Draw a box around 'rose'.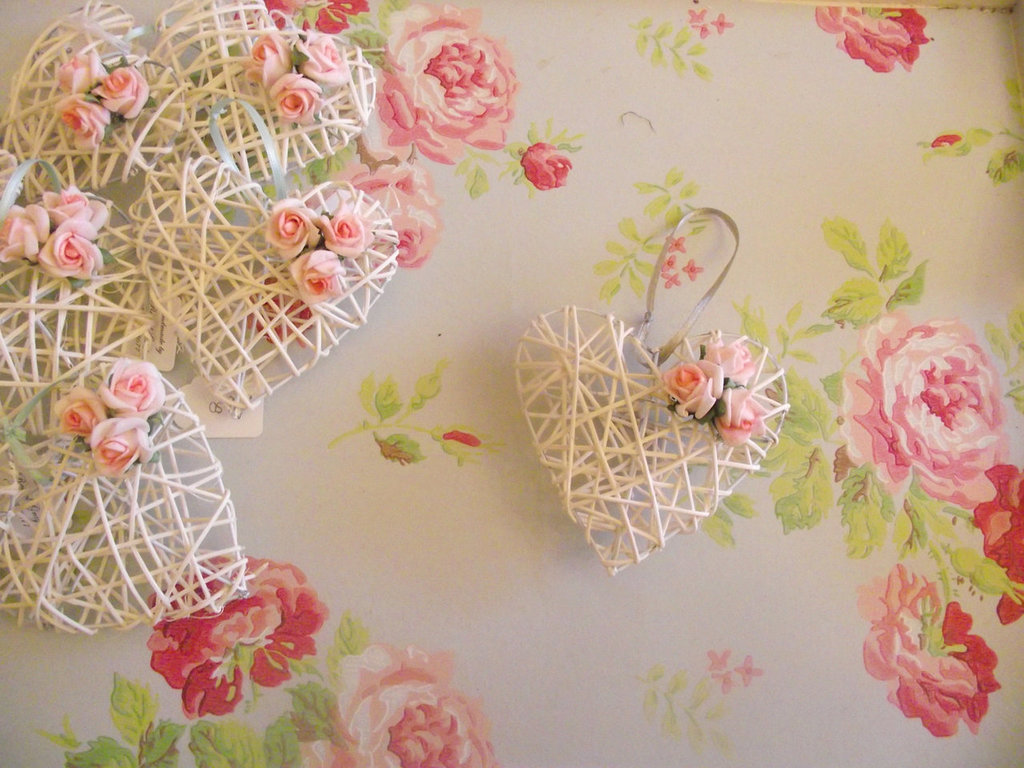
region(271, 72, 322, 122).
